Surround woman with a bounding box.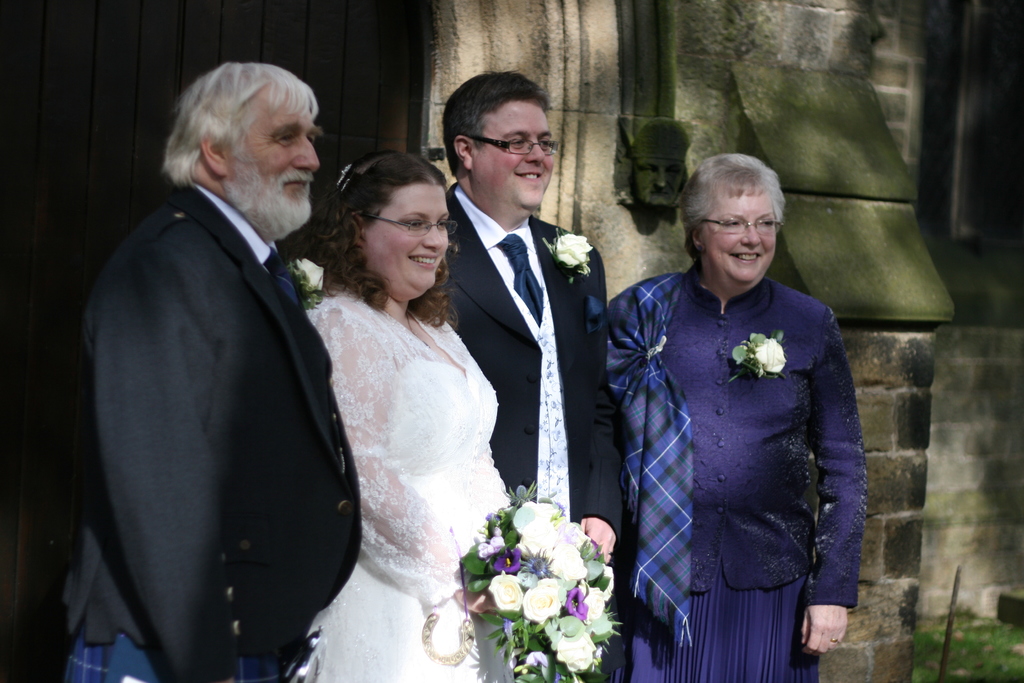
pyautogui.locateOnScreen(609, 150, 872, 682).
